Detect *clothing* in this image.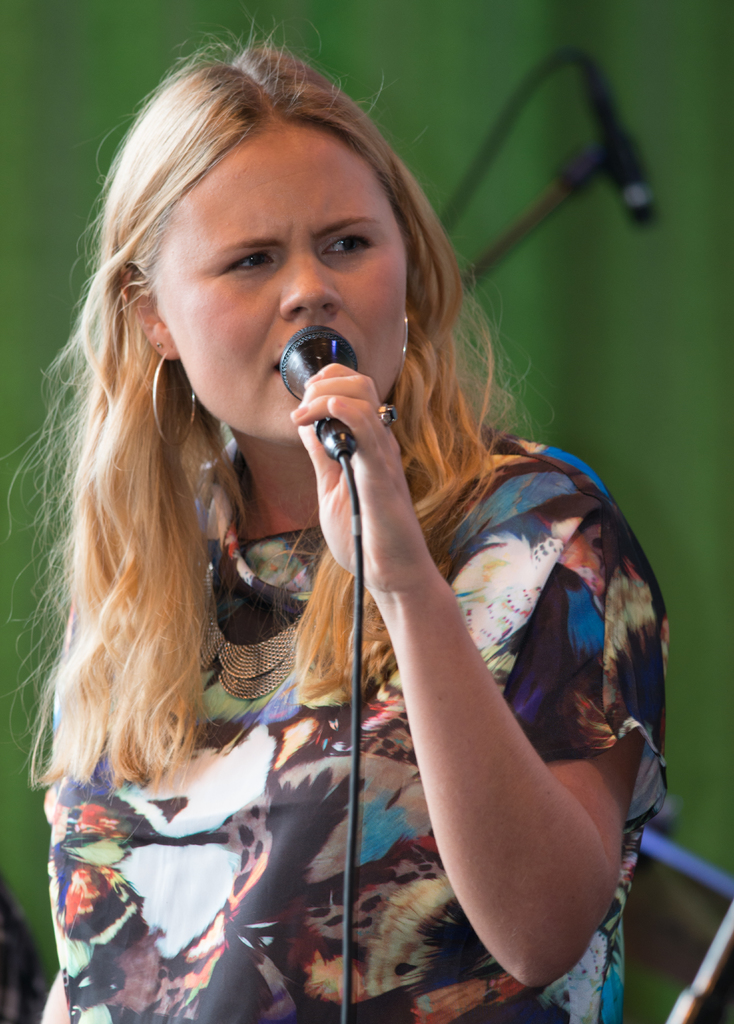
Detection: <region>99, 278, 648, 999</region>.
